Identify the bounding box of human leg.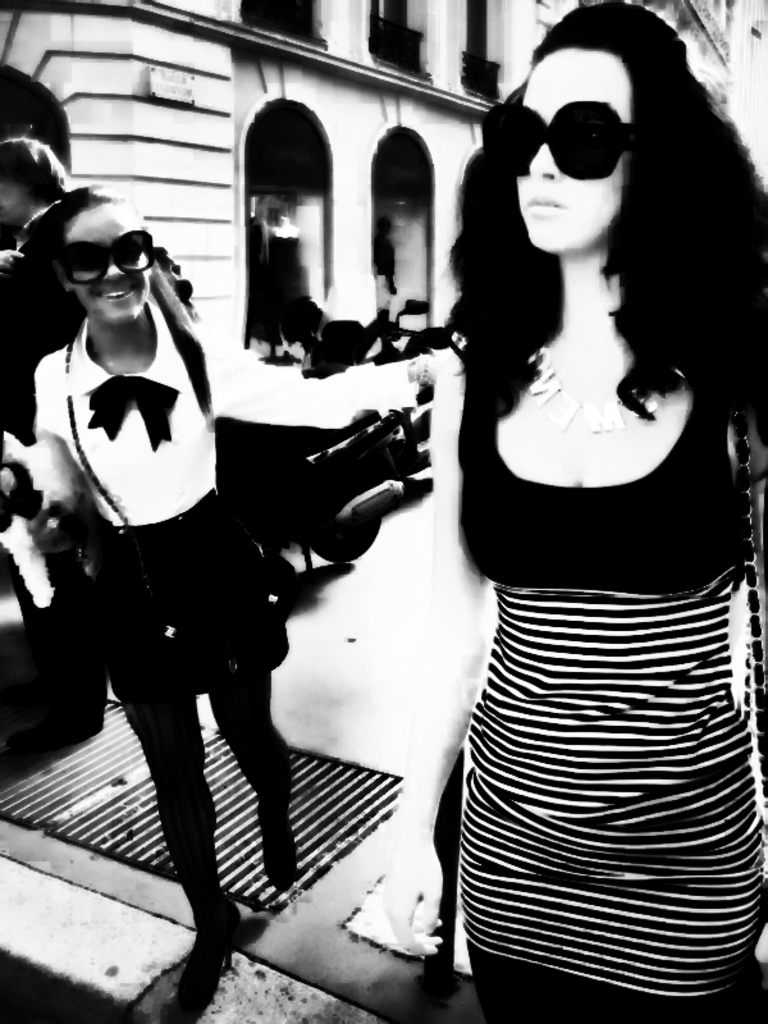
crop(108, 689, 243, 986).
